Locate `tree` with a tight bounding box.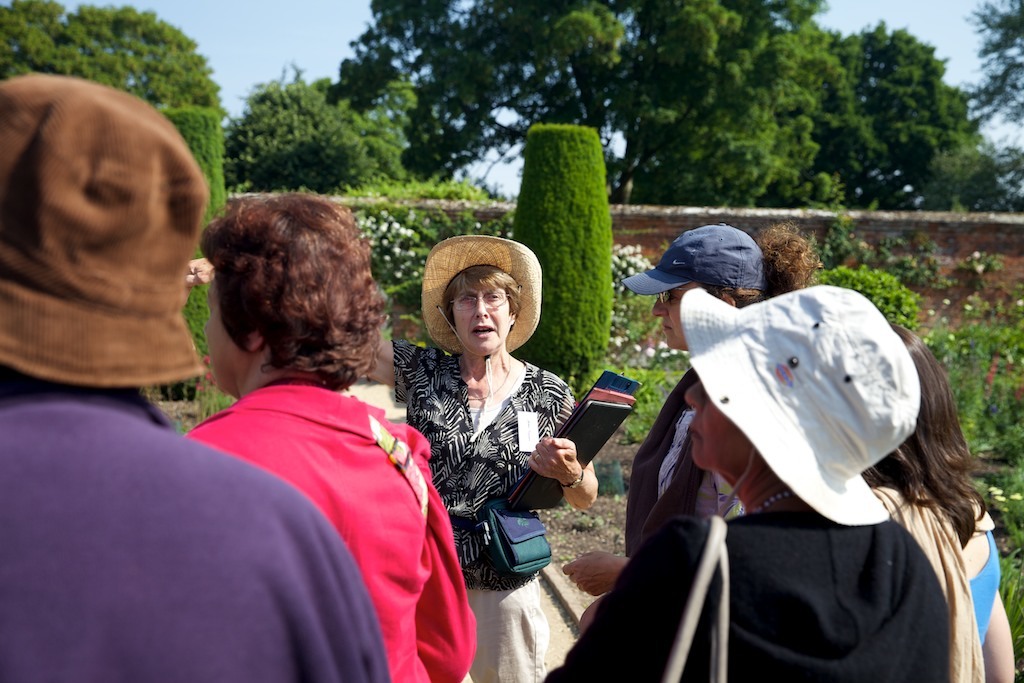
l=960, t=0, r=1023, b=141.
